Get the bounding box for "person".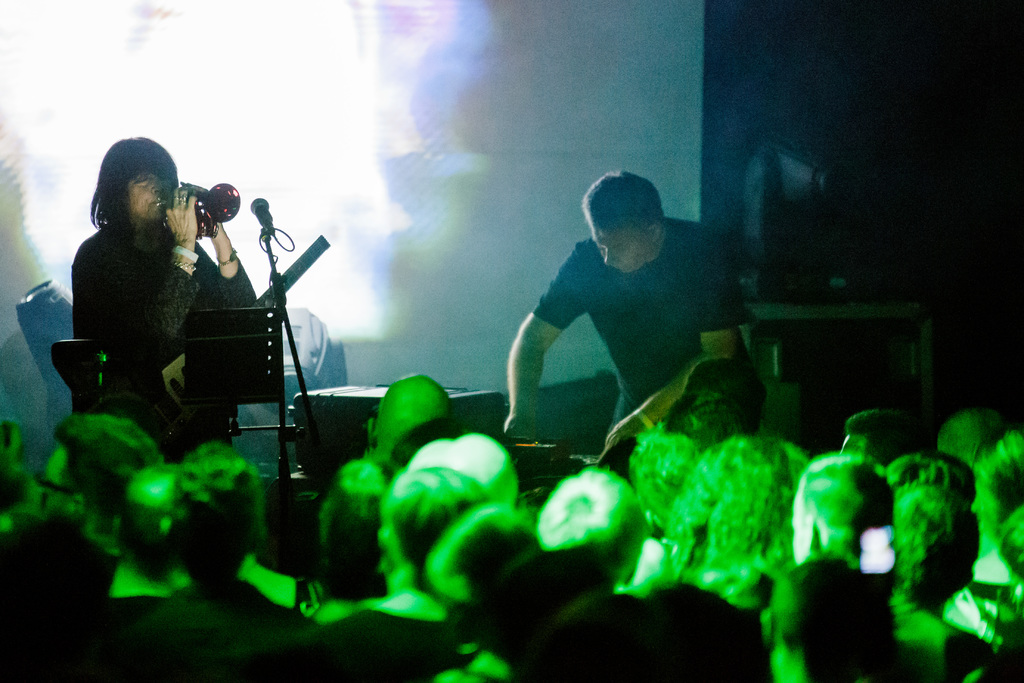
71 136 257 397.
